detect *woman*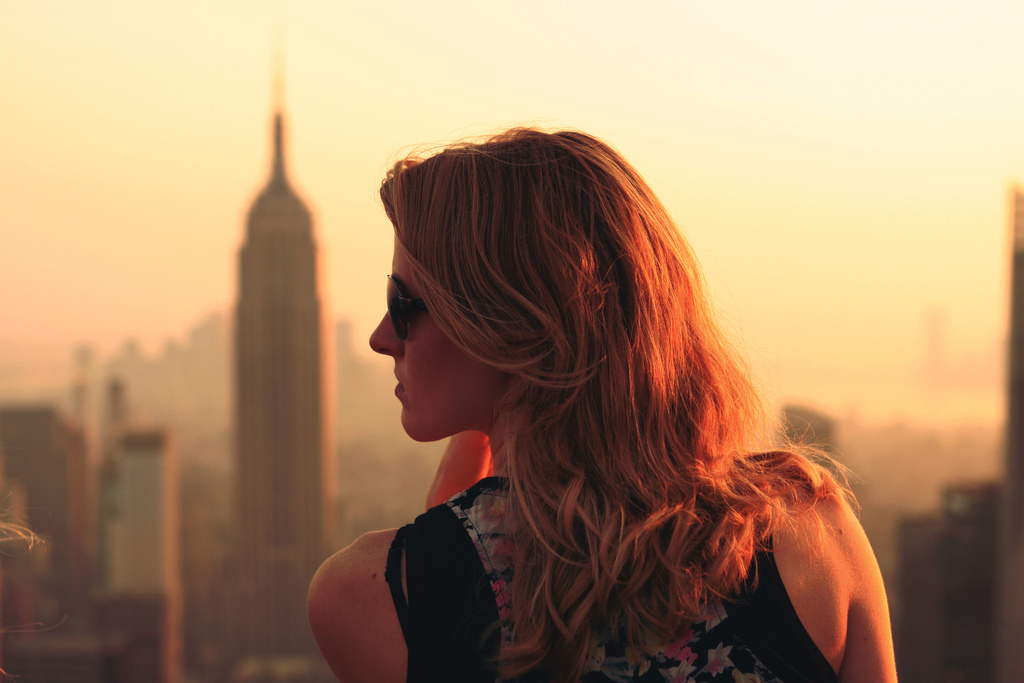
262,109,913,681
